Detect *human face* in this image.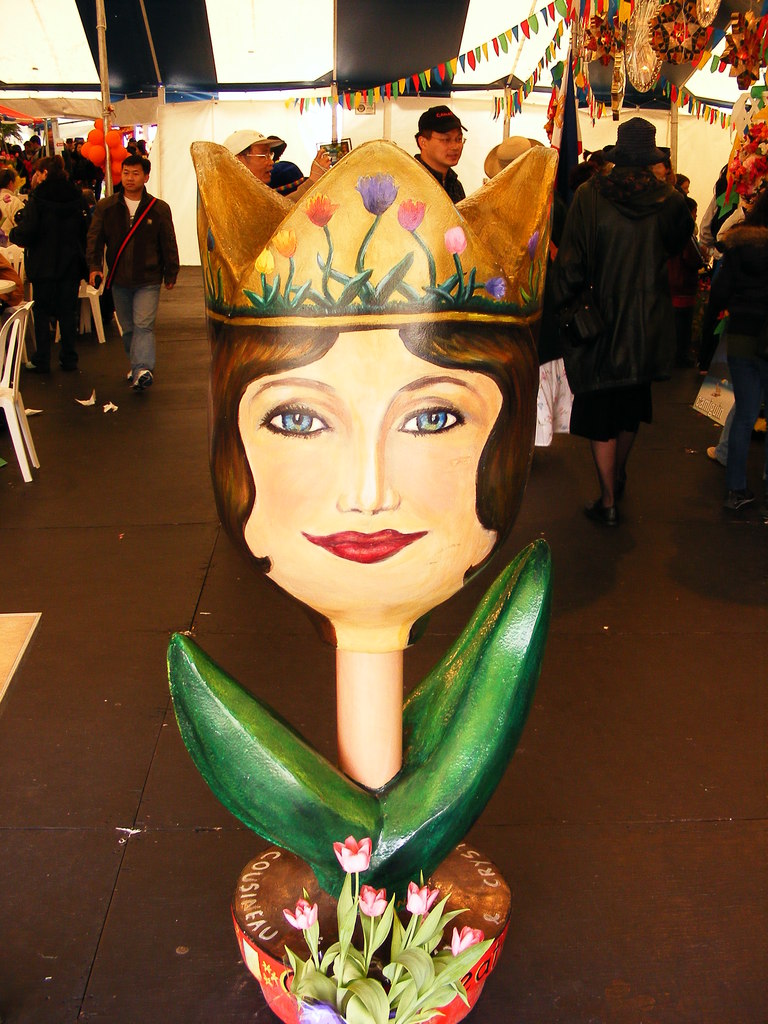
Detection: 220, 292, 515, 622.
